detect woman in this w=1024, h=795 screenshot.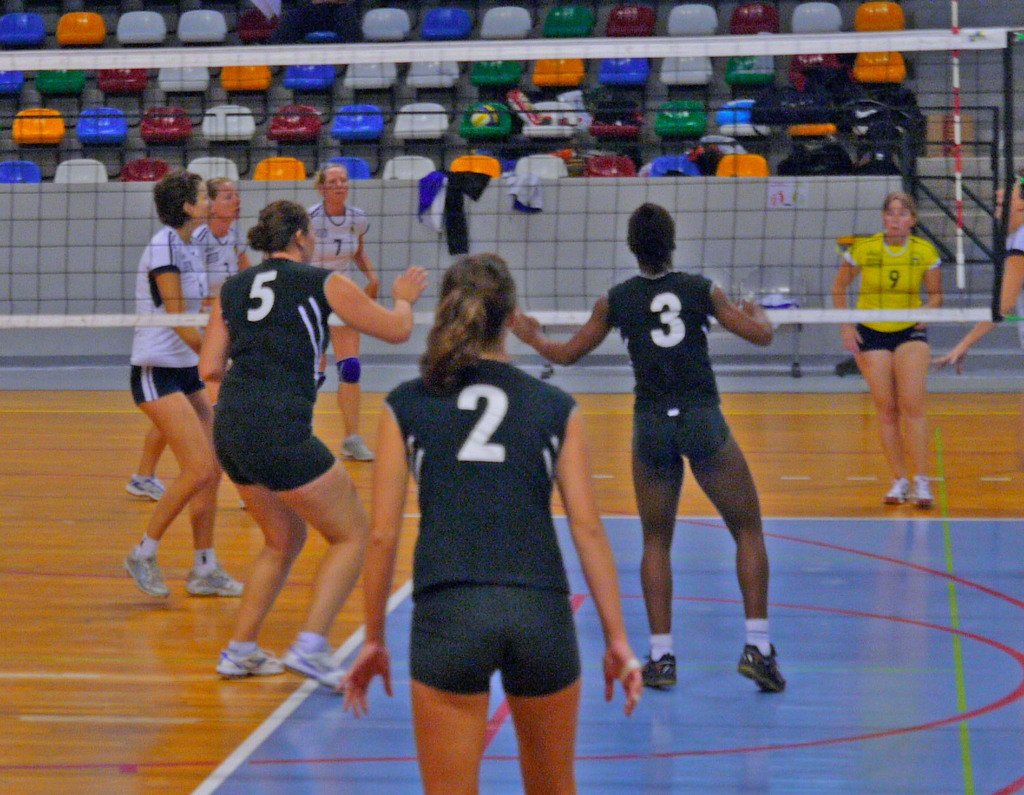
Detection: 127/167/248/605.
